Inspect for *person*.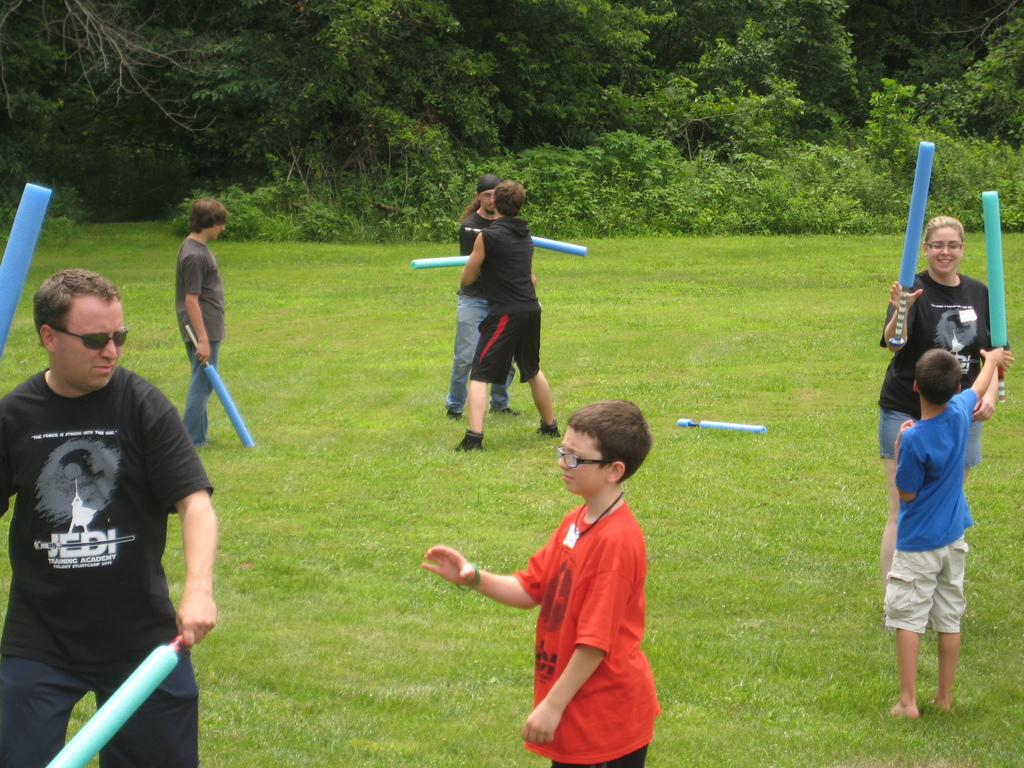
Inspection: Rect(422, 400, 662, 767).
